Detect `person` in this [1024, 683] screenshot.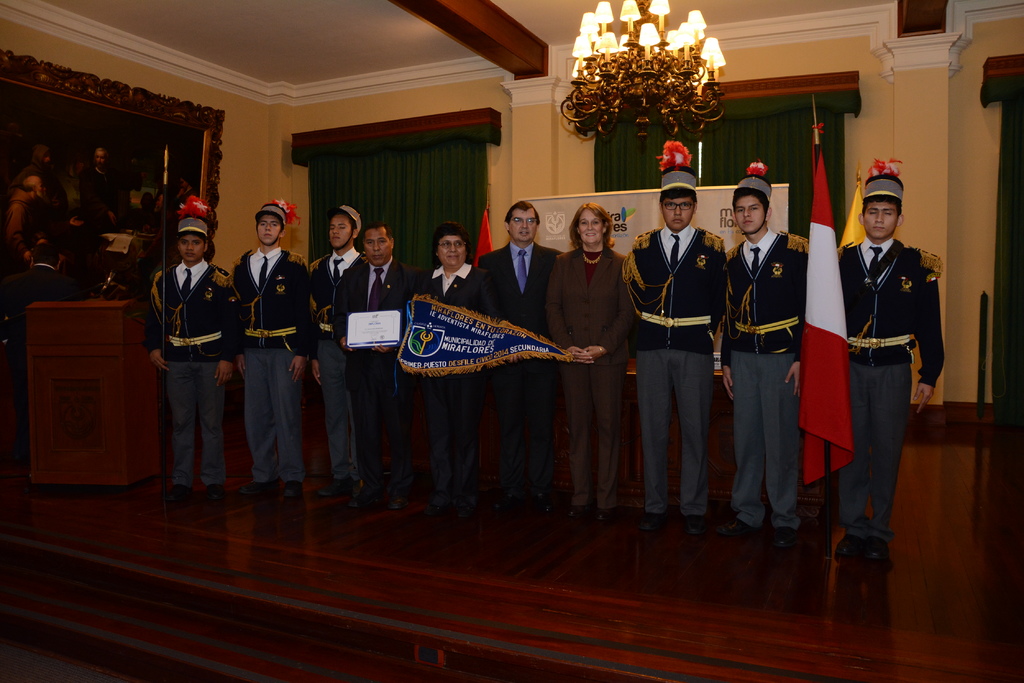
Detection: BBox(11, 146, 66, 209).
